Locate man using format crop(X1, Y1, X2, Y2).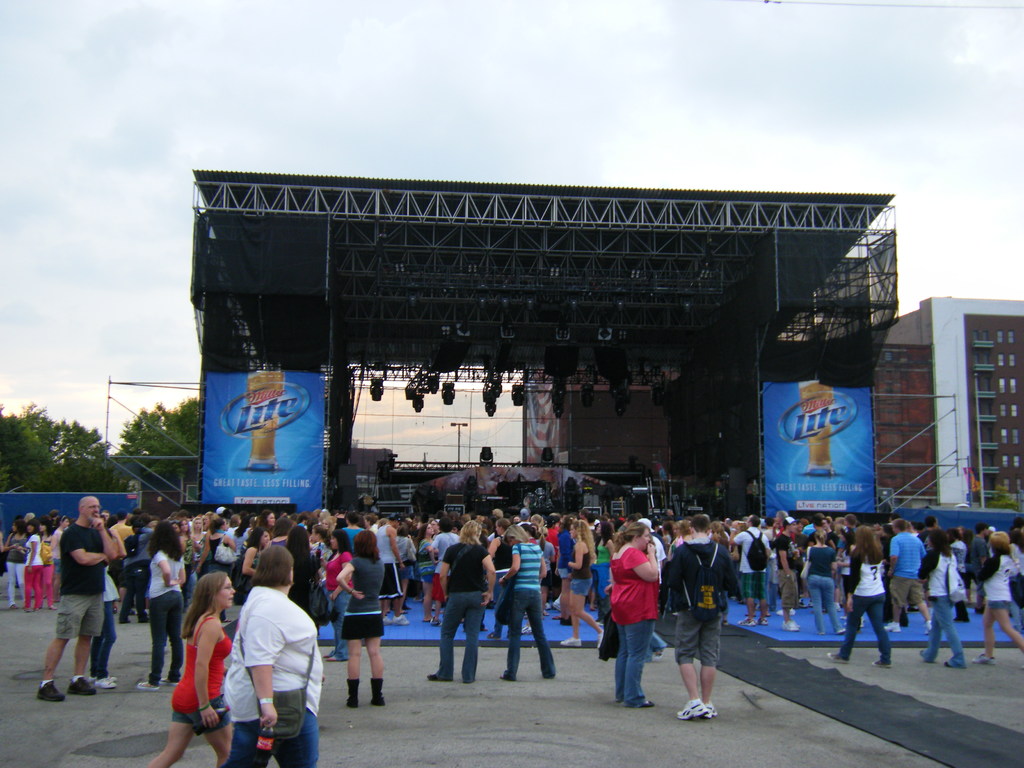
crop(39, 493, 118, 704).
